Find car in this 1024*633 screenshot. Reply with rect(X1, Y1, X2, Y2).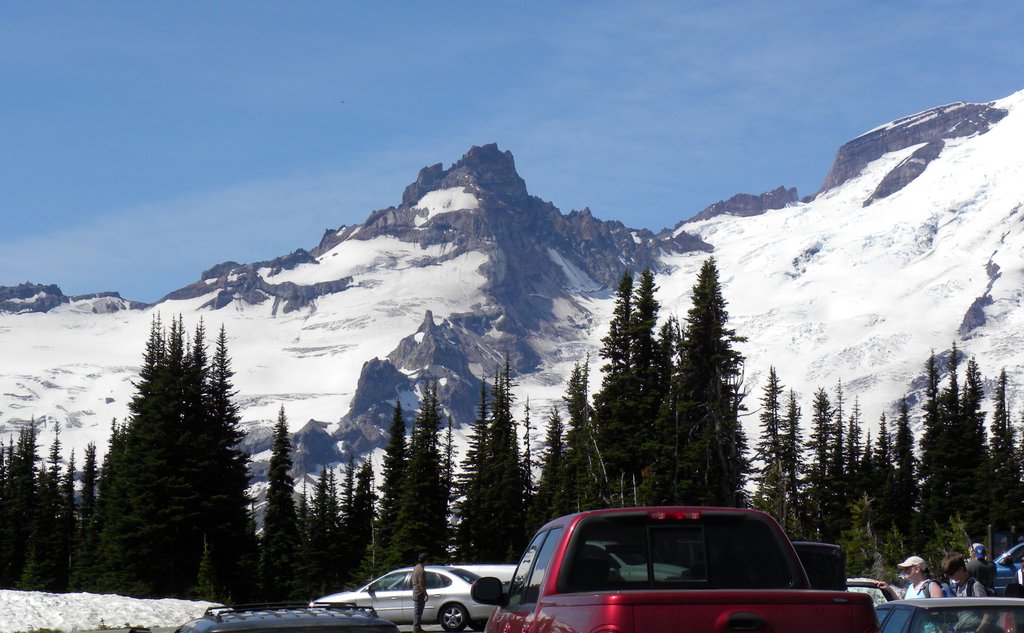
rect(317, 566, 501, 629).
